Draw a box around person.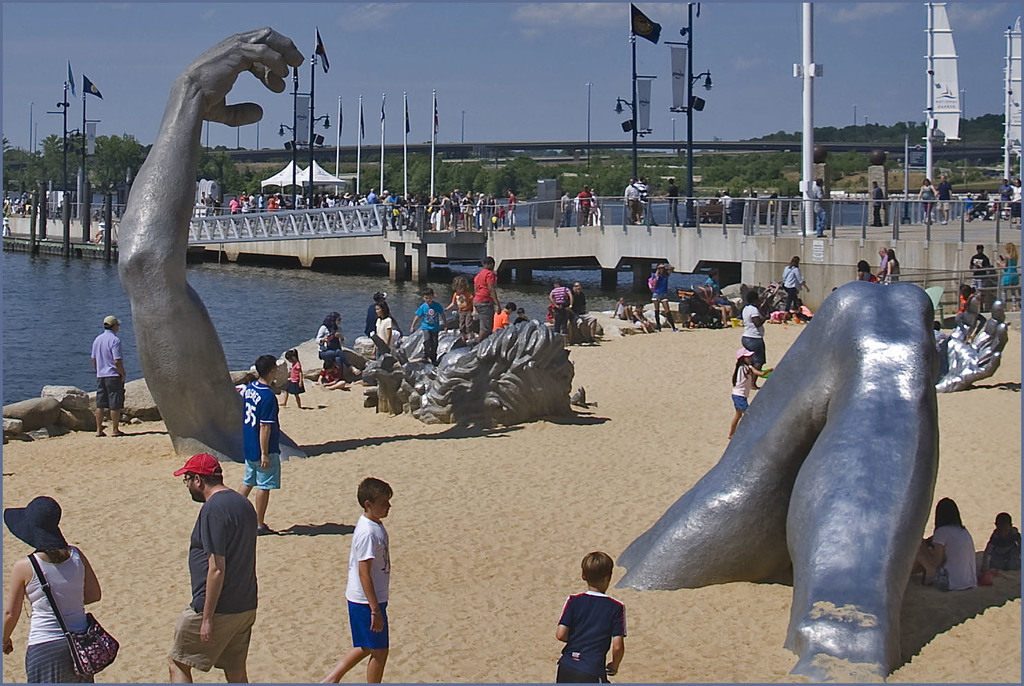
{"left": 631, "top": 302, "right": 657, "bottom": 340}.
